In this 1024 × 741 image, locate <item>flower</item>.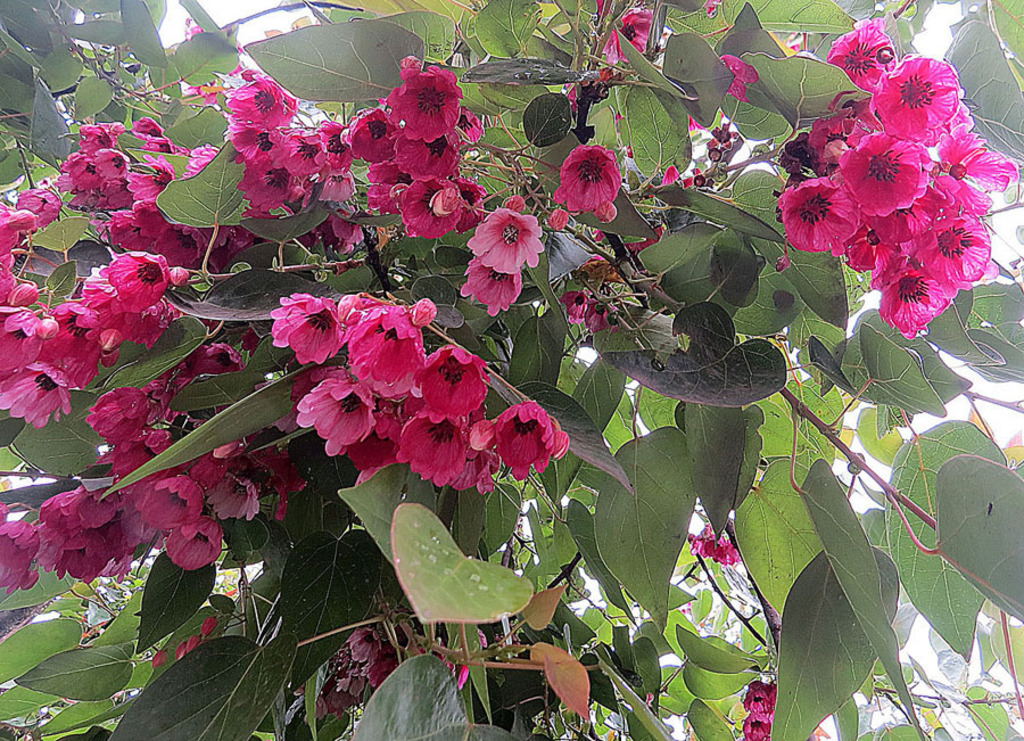
Bounding box: x1=602, y1=7, x2=663, y2=63.
